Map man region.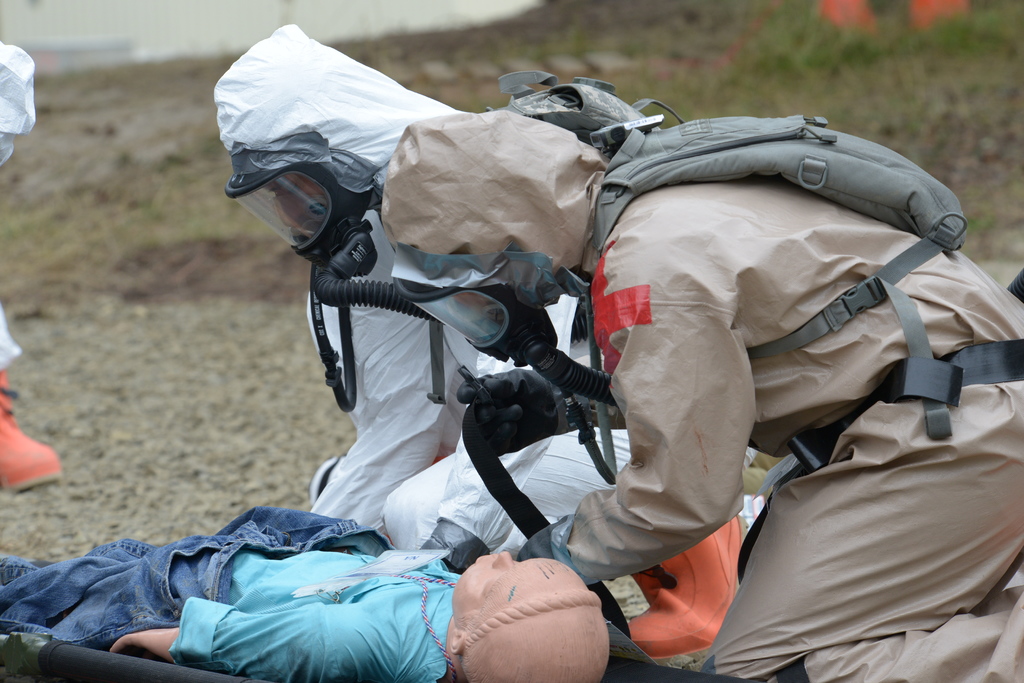
Mapped to (x1=212, y1=22, x2=788, y2=544).
